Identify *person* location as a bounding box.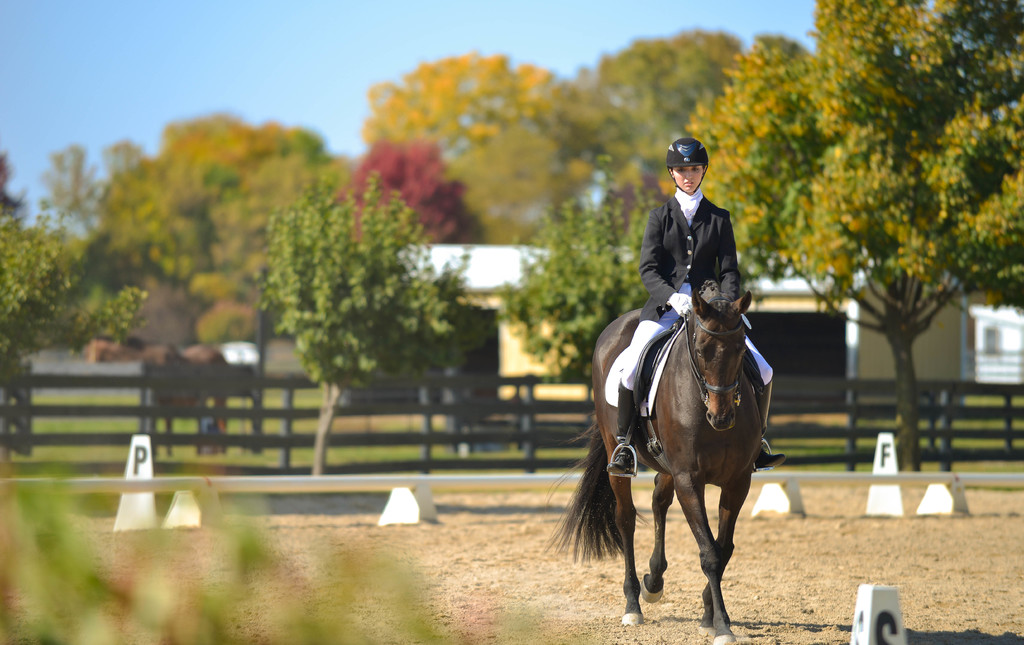
pyautogui.locateOnScreen(598, 136, 784, 481).
